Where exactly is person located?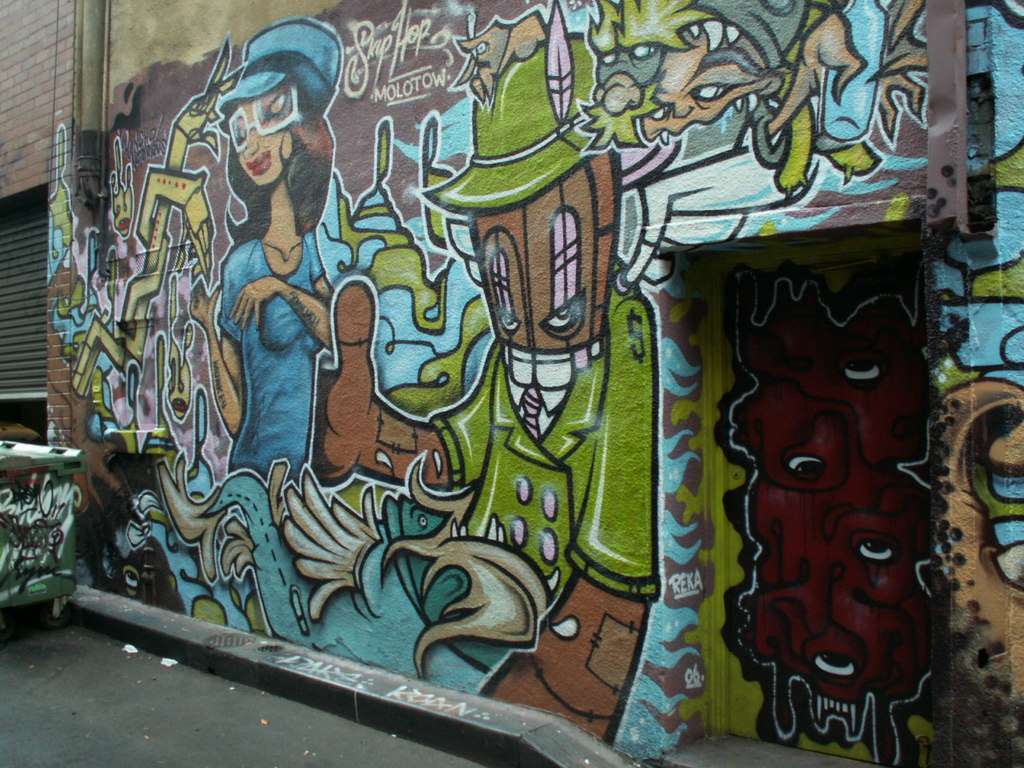
Its bounding box is 170/17/339/563.
